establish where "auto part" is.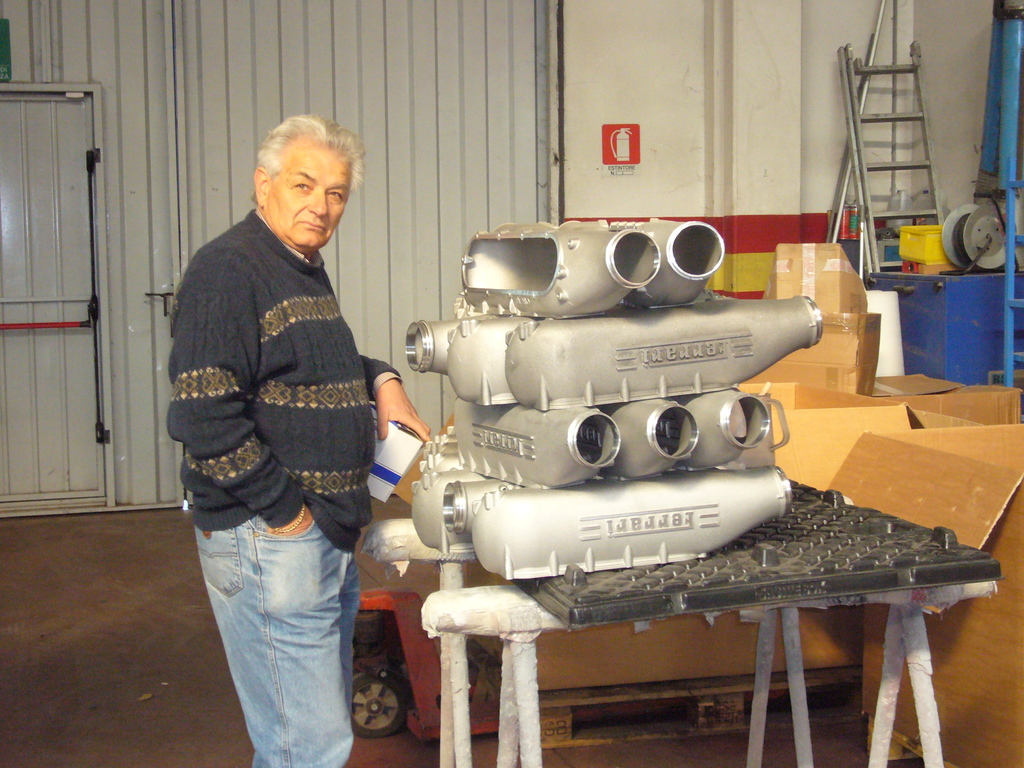
Established at [460, 217, 664, 319].
